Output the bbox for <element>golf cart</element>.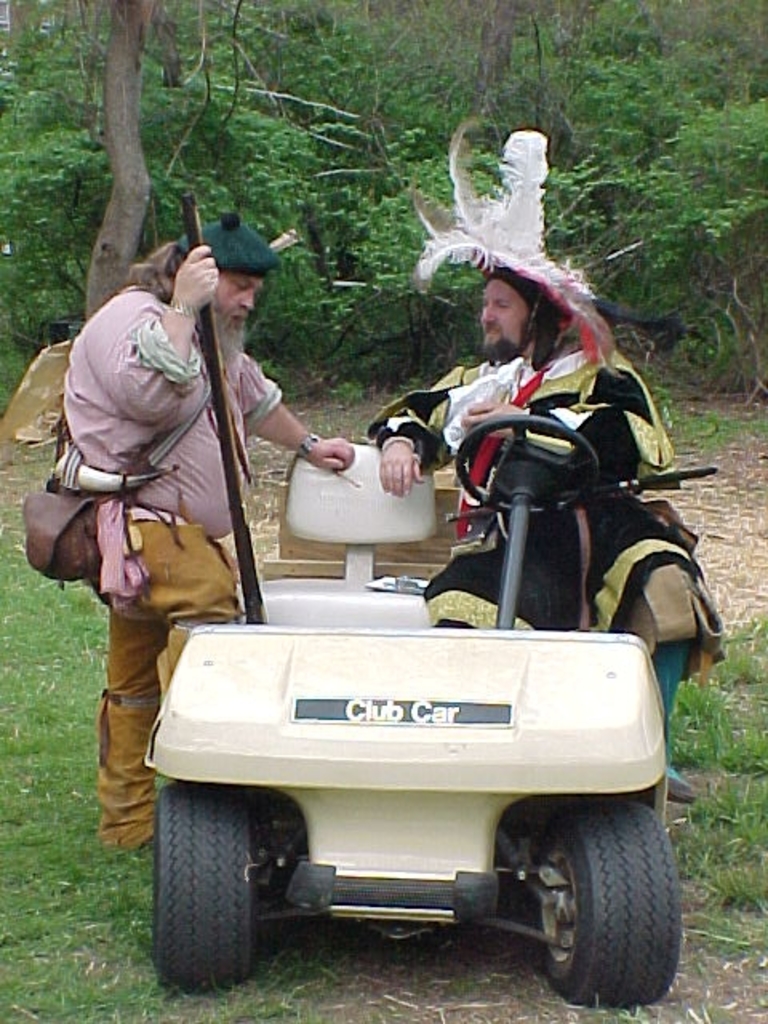
{"left": 141, "top": 413, "right": 685, "bottom": 1008}.
